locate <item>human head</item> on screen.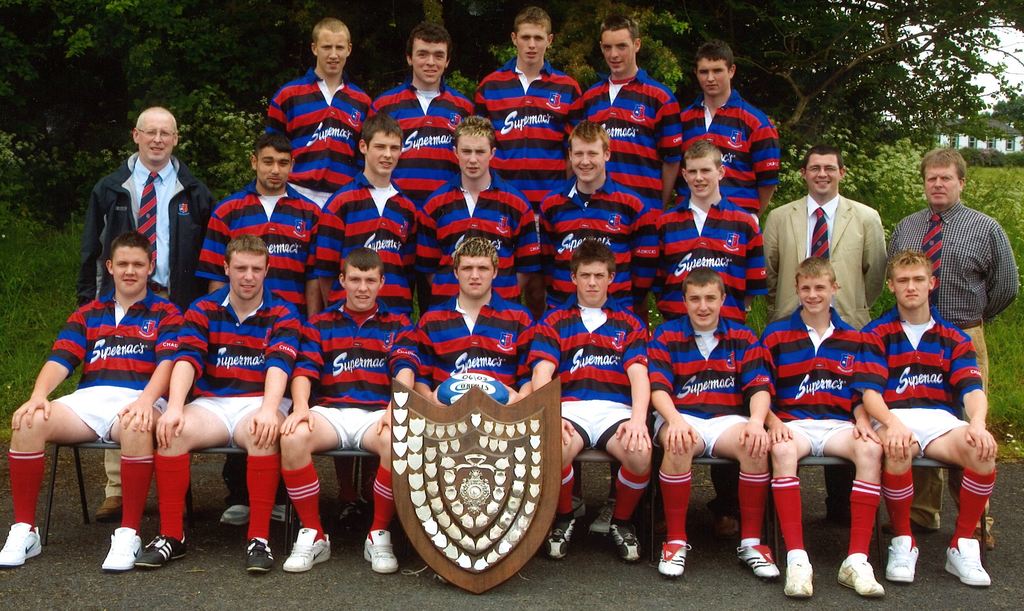
On screen at 250/133/294/191.
